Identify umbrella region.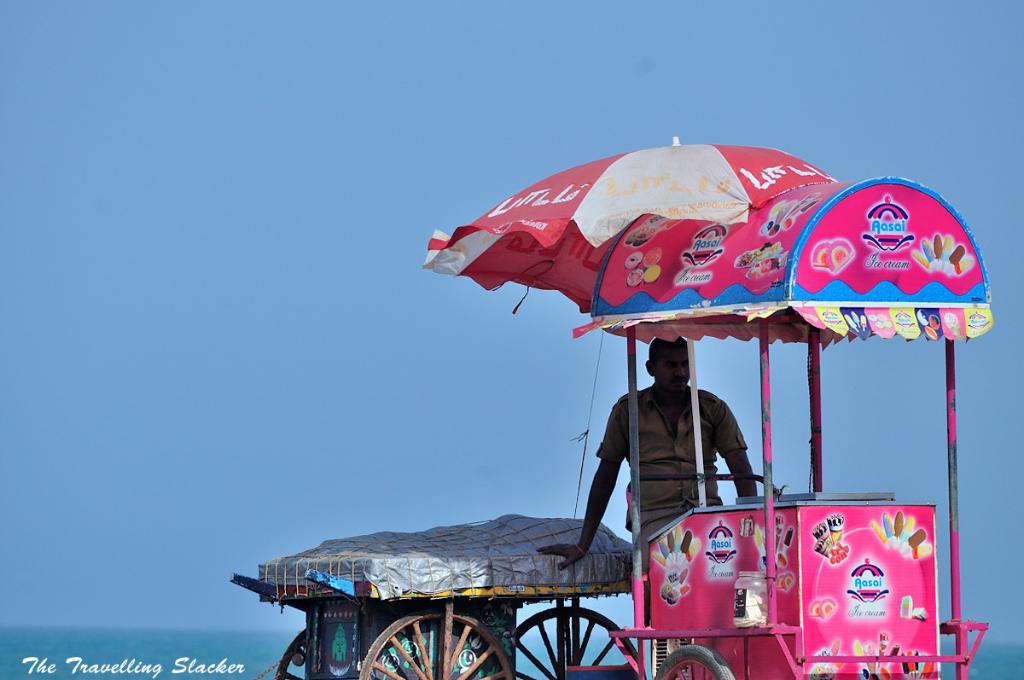
Region: 455 183 879 558.
